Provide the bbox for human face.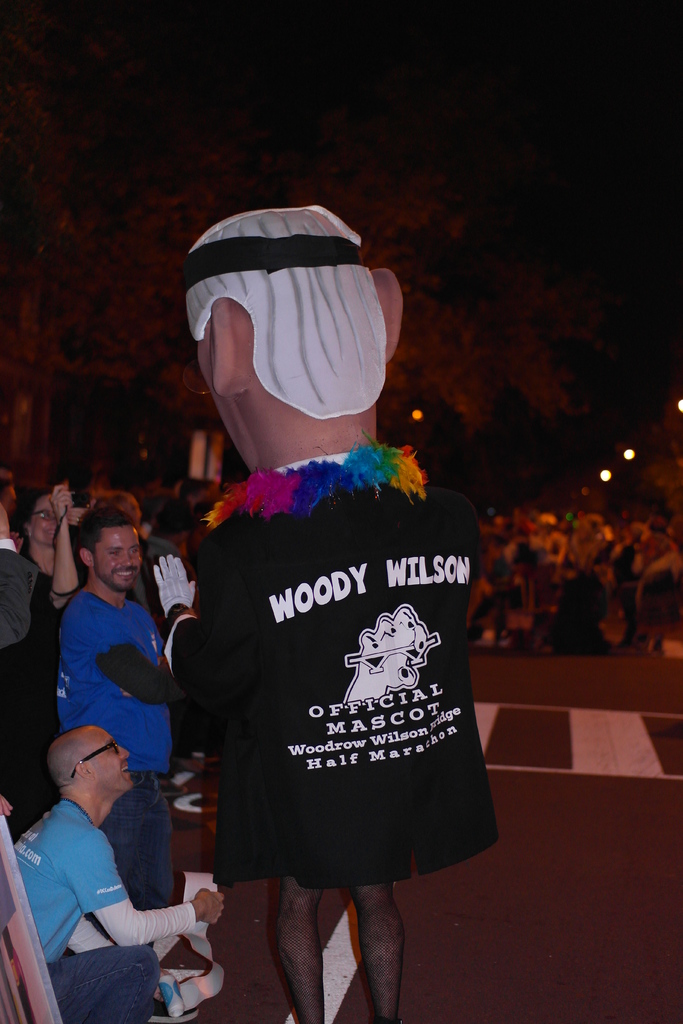
region(94, 529, 145, 589).
